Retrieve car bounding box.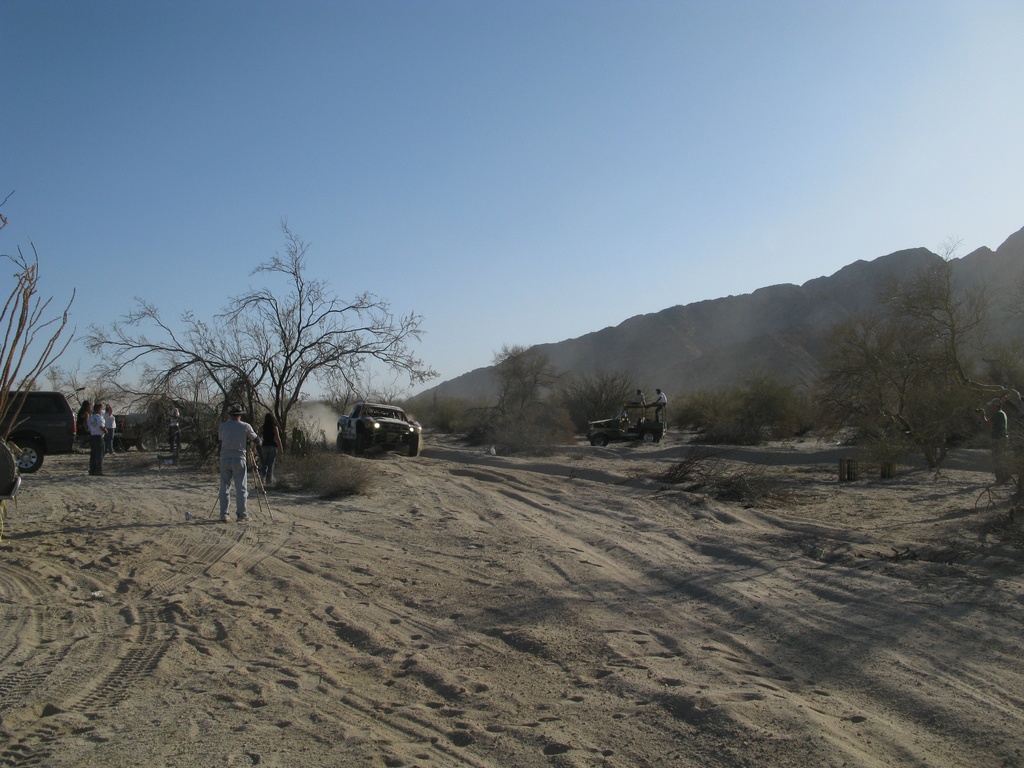
Bounding box: Rect(117, 406, 223, 450).
